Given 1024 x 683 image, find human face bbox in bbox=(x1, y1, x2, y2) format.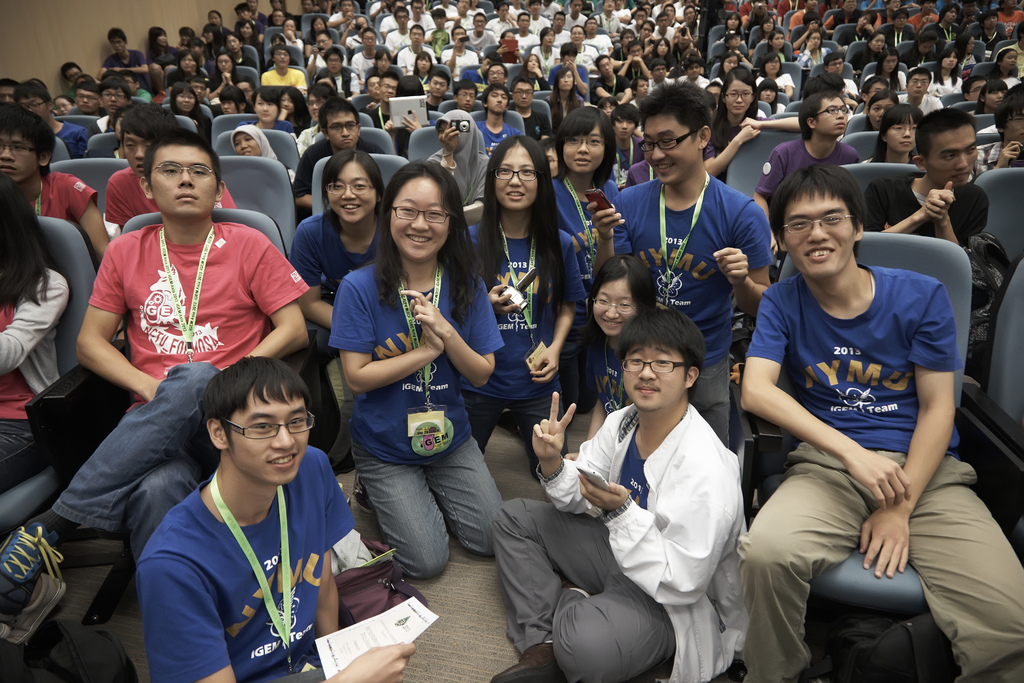
bbox=(765, 55, 780, 75).
